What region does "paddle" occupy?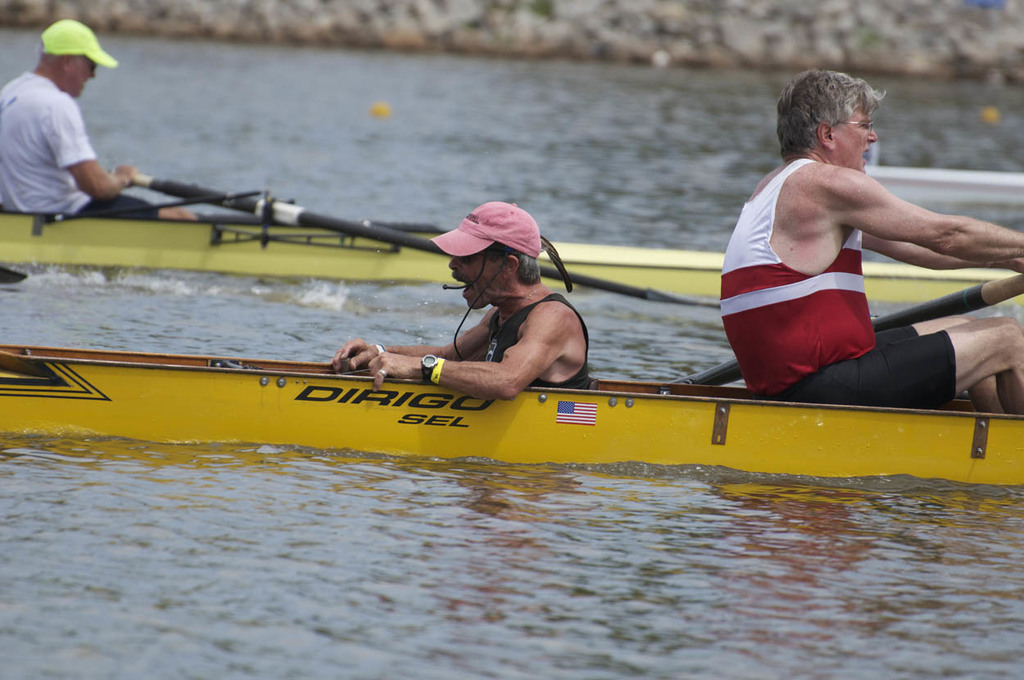
left=106, top=170, right=718, bottom=309.
